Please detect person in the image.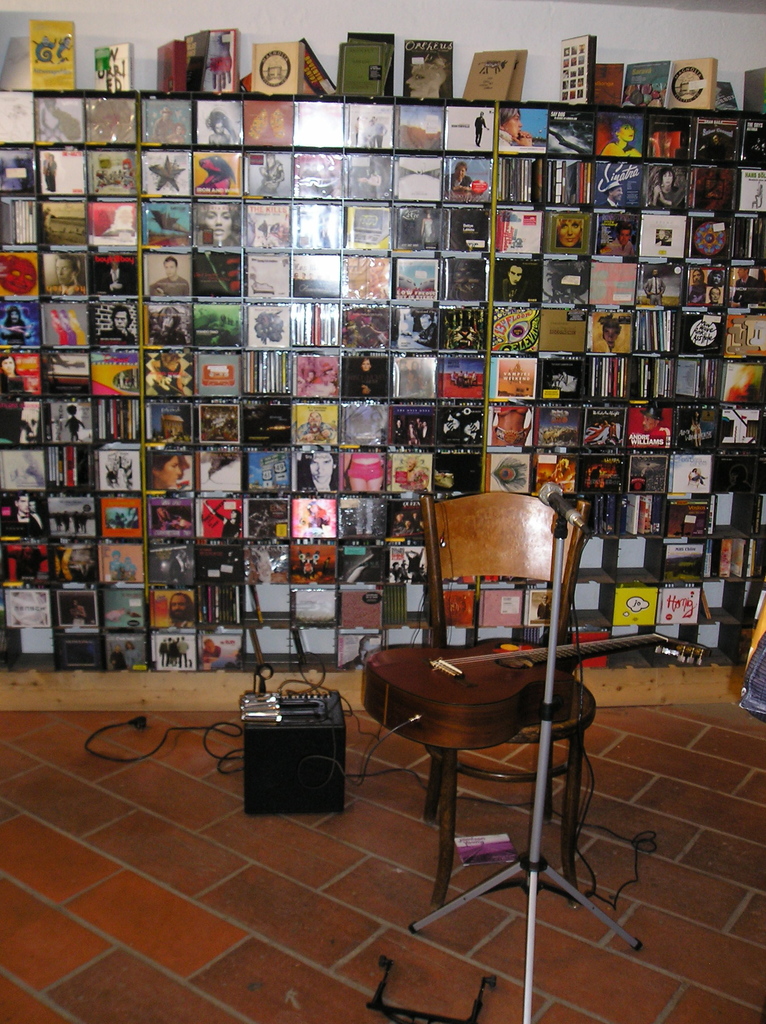
region(594, 319, 630, 353).
